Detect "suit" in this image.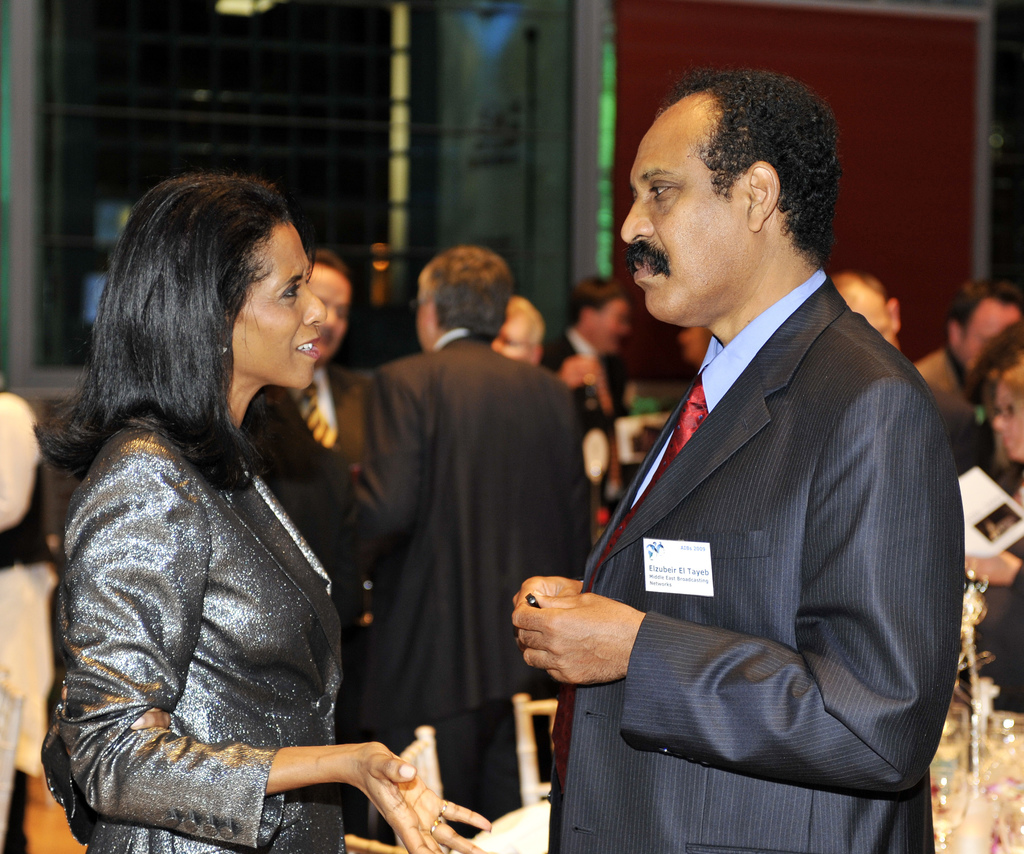
Detection: x1=29, y1=415, x2=347, y2=853.
